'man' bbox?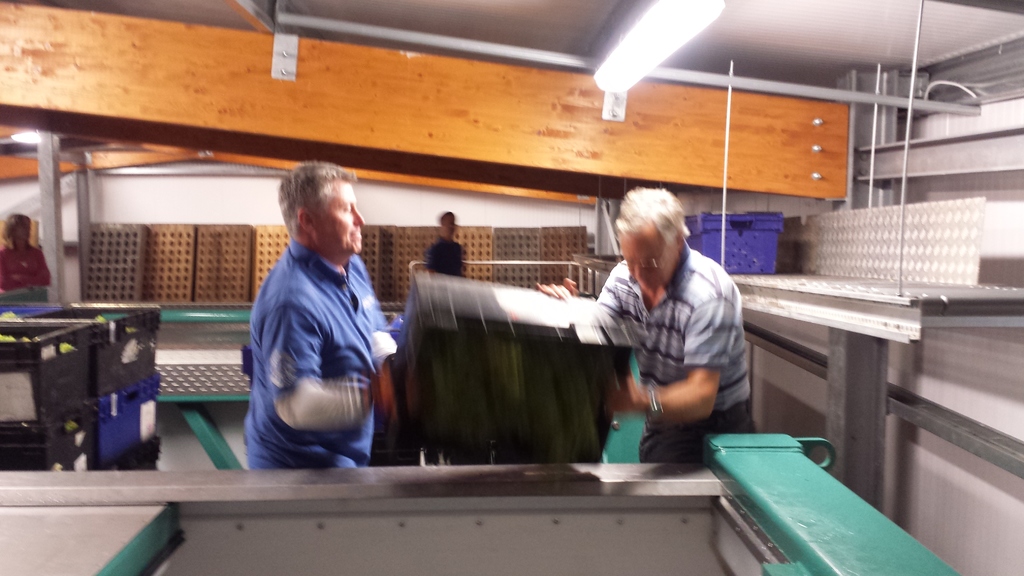
detection(1, 214, 47, 293)
